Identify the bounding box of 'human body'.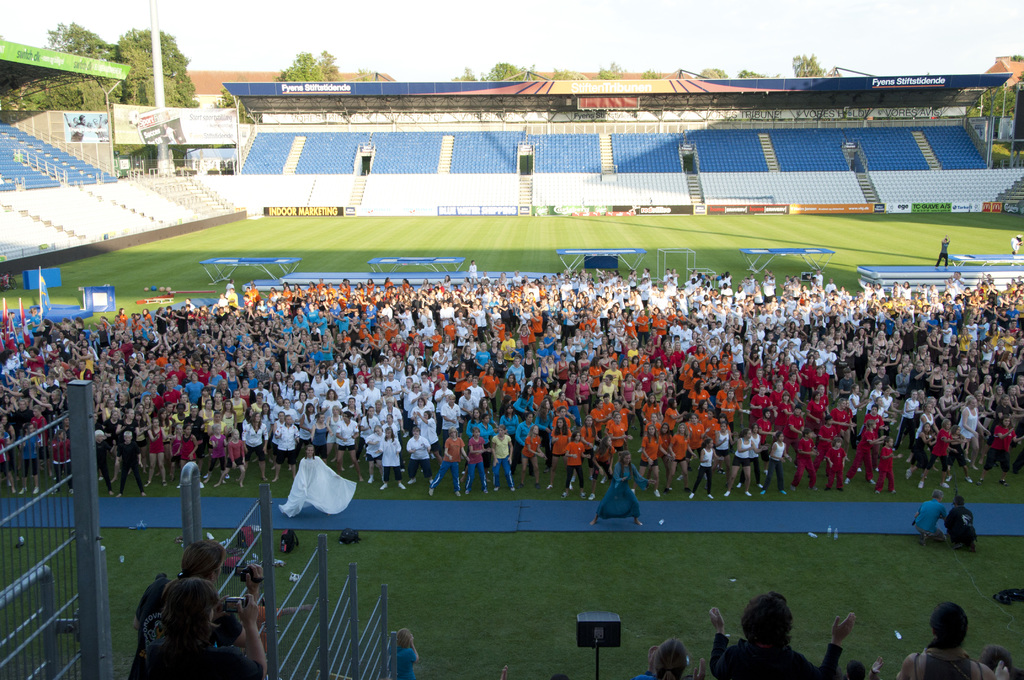
1011, 328, 1020, 331.
